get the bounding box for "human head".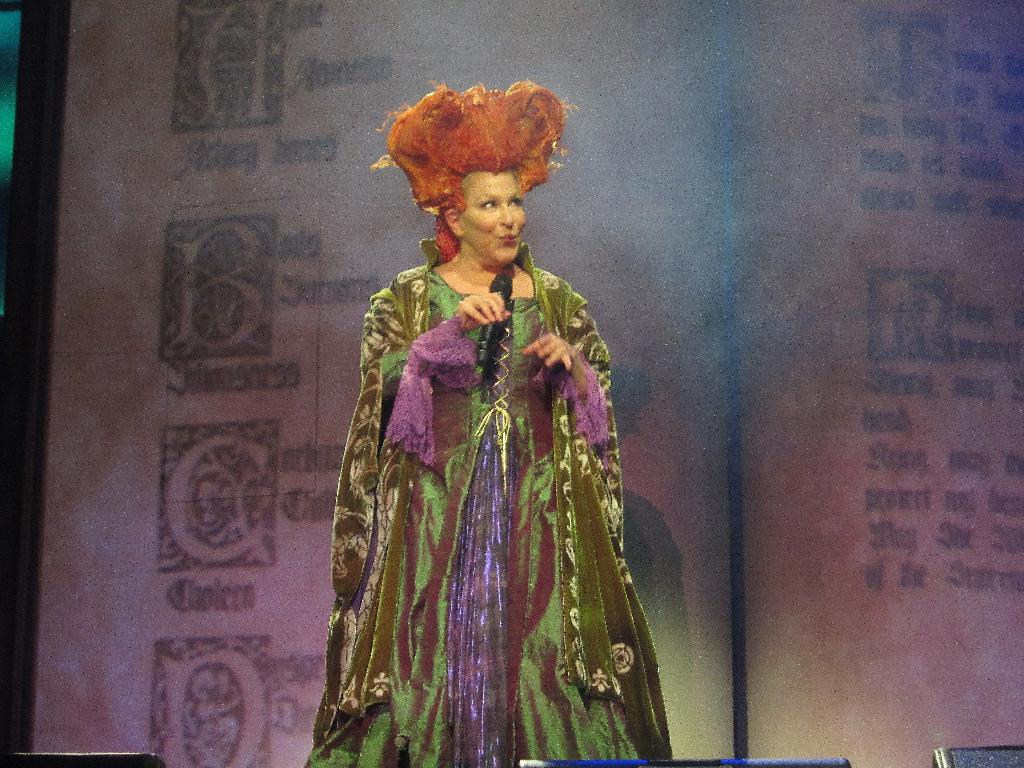
l=371, t=79, r=586, b=260.
